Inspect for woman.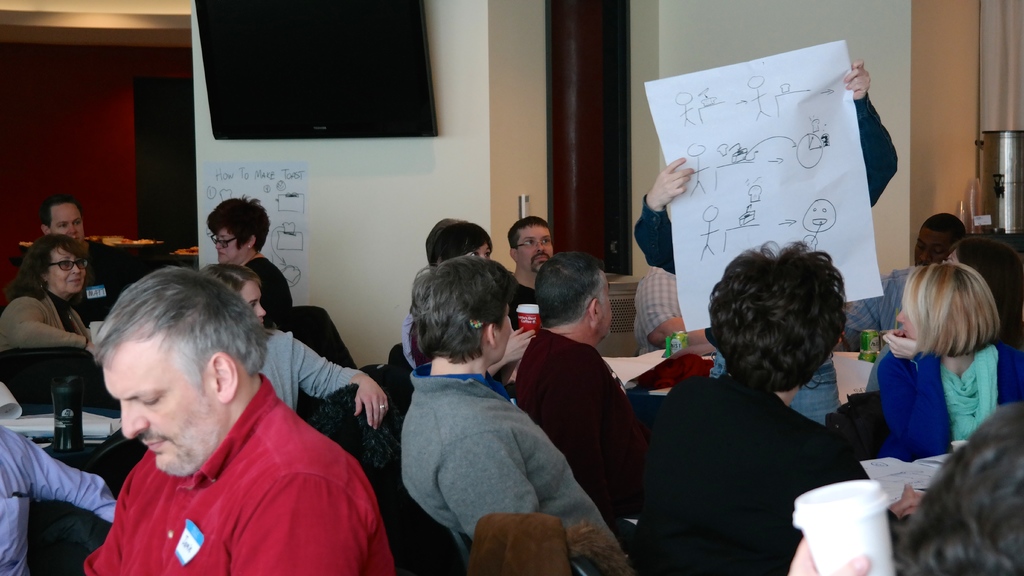
Inspection: bbox=(195, 260, 385, 429).
